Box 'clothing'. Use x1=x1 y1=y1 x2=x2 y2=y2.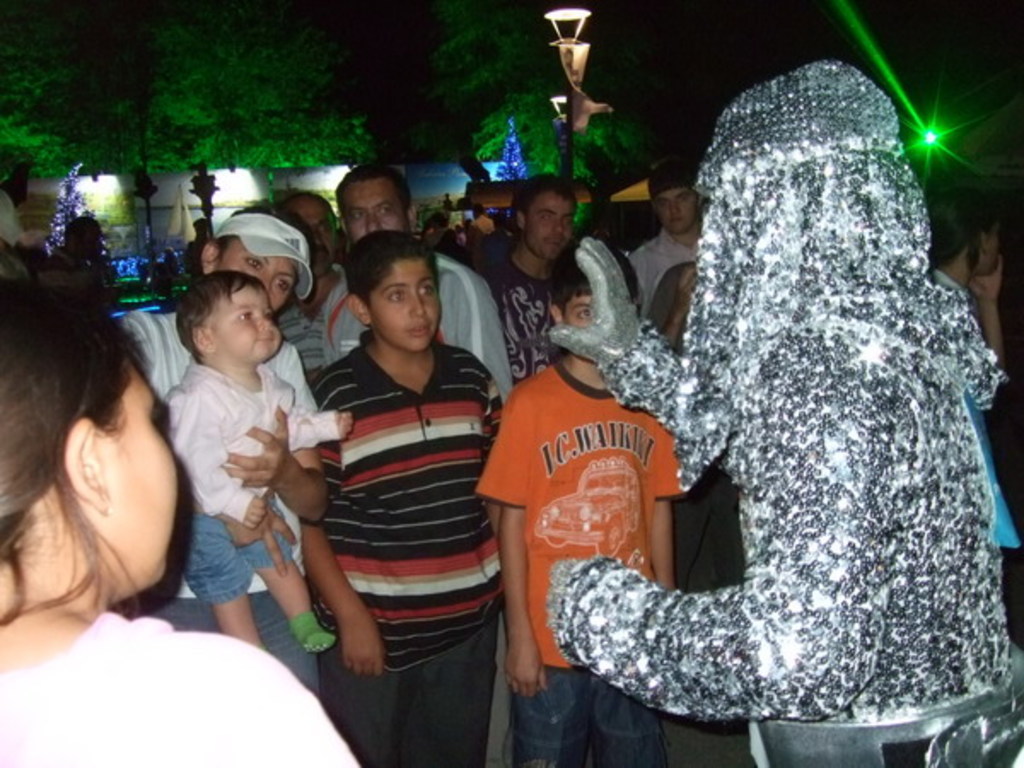
x1=471 y1=358 x2=698 y2=766.
